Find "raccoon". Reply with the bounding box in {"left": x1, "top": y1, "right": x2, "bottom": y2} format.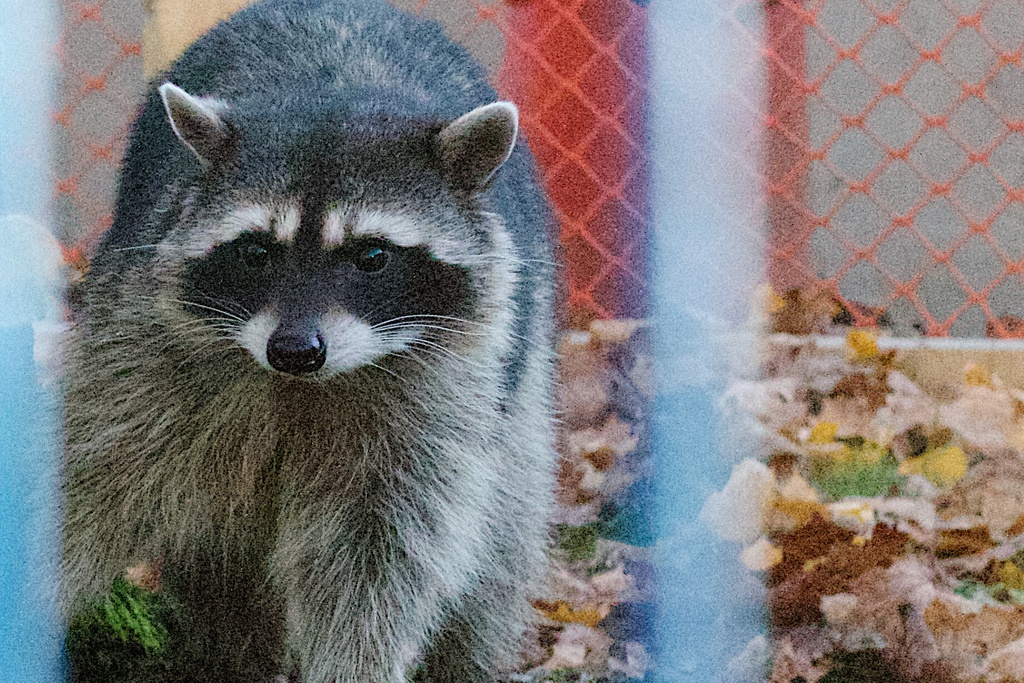
{"left": 54, "top": 0, "right": 564, "bottom": 682}.
